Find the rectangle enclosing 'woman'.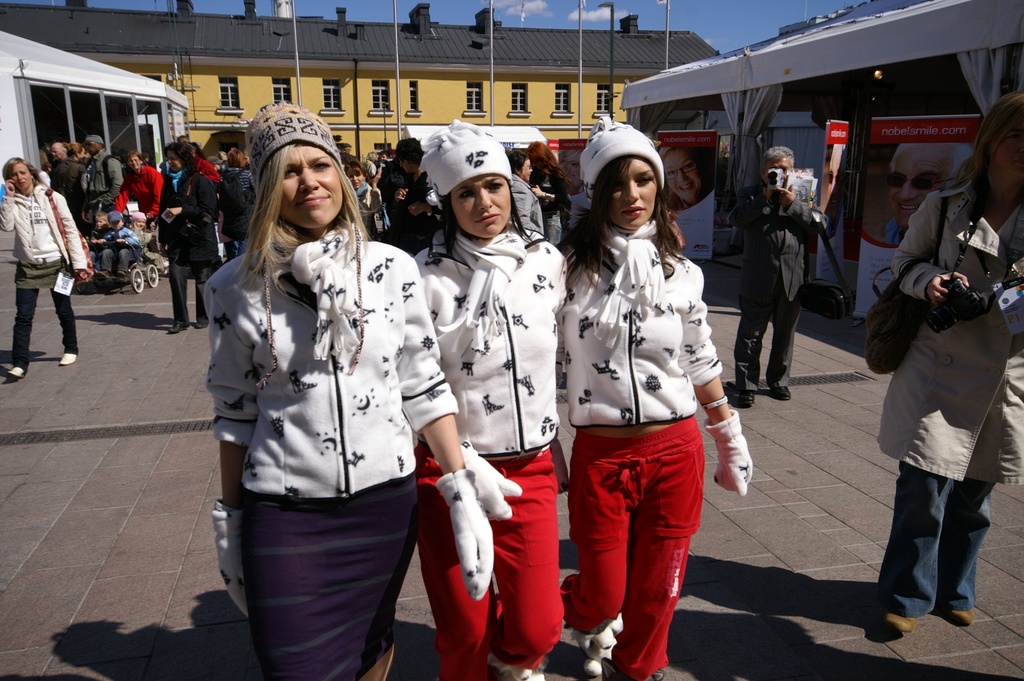
BBox(536, 110, 769, 680).
